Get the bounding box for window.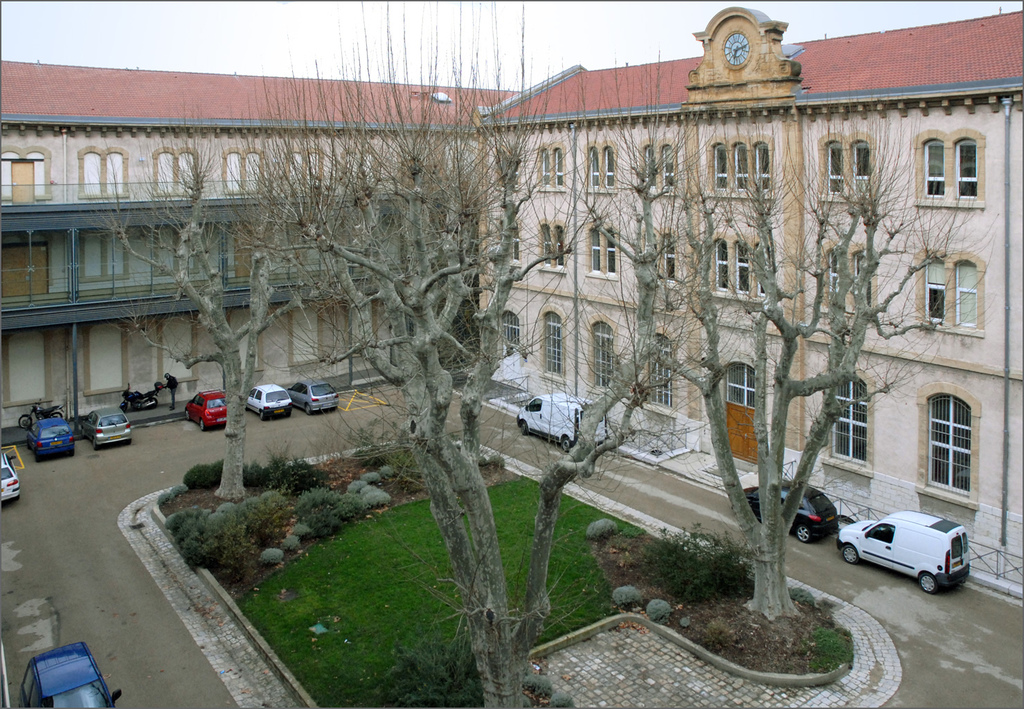
bbox=[149, 149, 213, 201].
